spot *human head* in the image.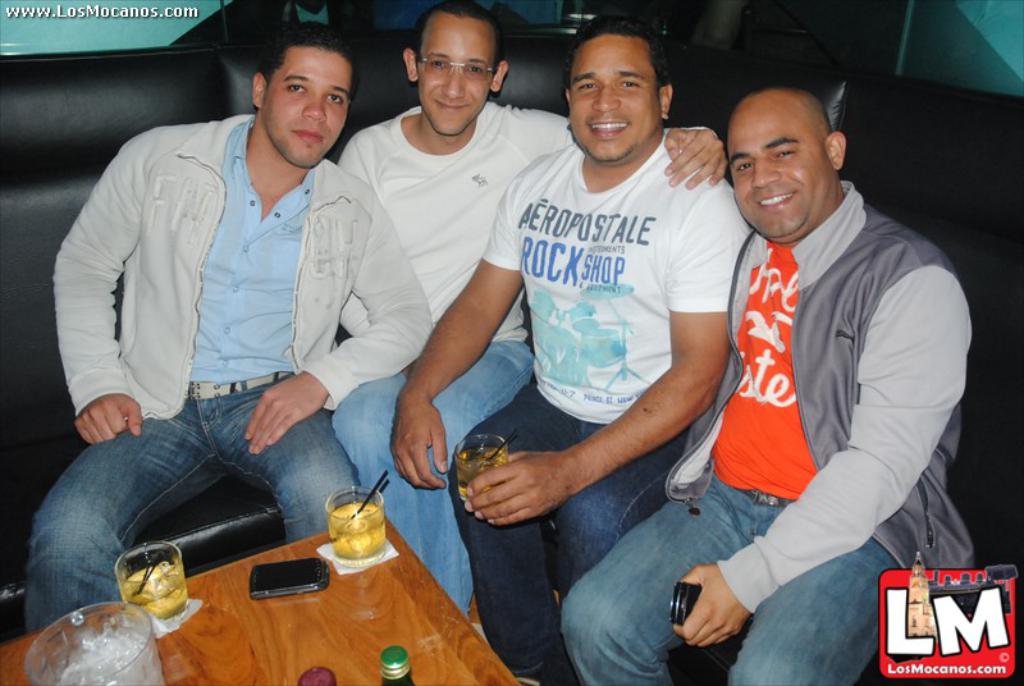
*human head* found at pyautogui.locateOnScreen(239, 23, 366, 154).
